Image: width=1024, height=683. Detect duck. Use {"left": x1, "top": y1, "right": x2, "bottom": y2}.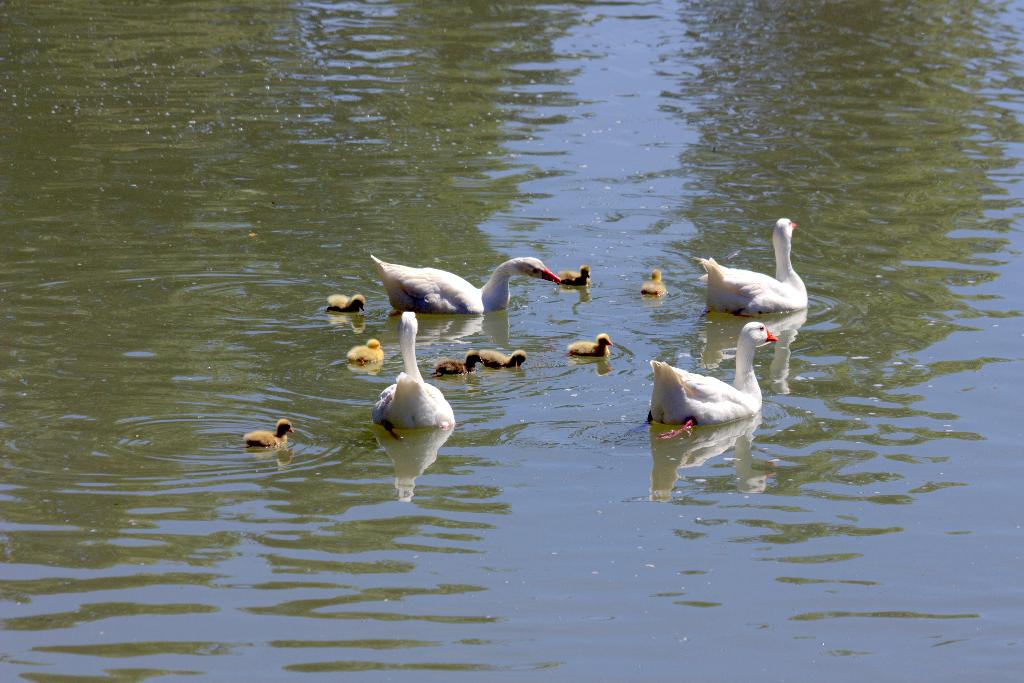
{"left": 433, "top": 348, "right": 486, "bottom": 378}.
